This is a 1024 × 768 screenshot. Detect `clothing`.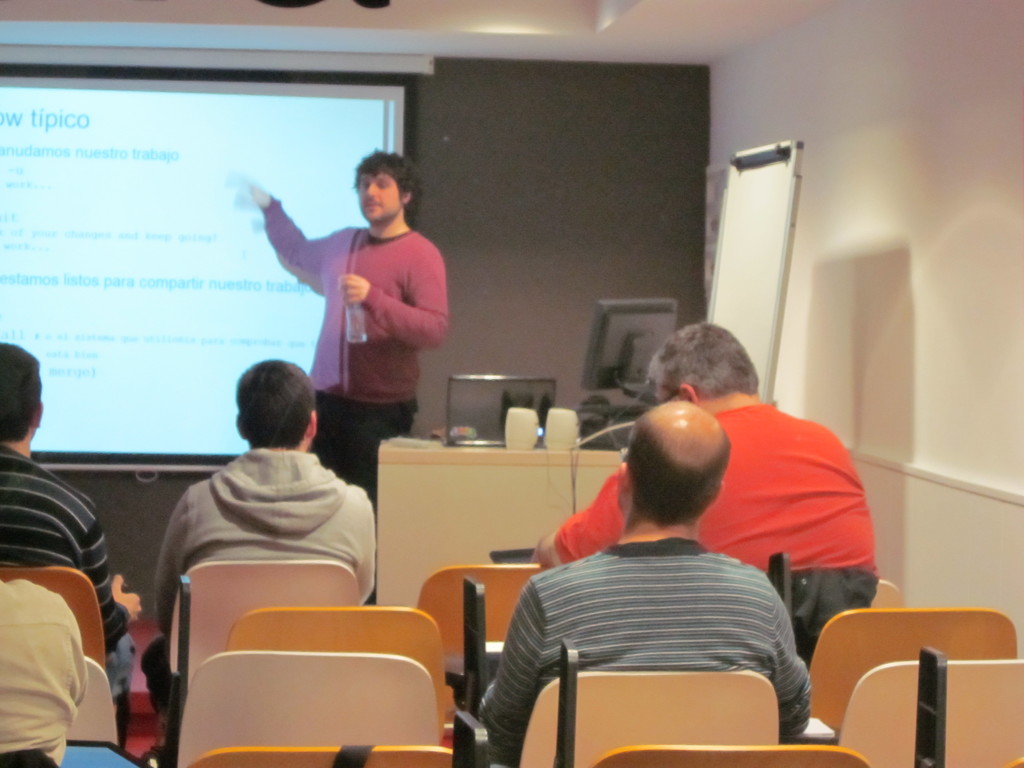
detection(262, 195, 452, 502).
